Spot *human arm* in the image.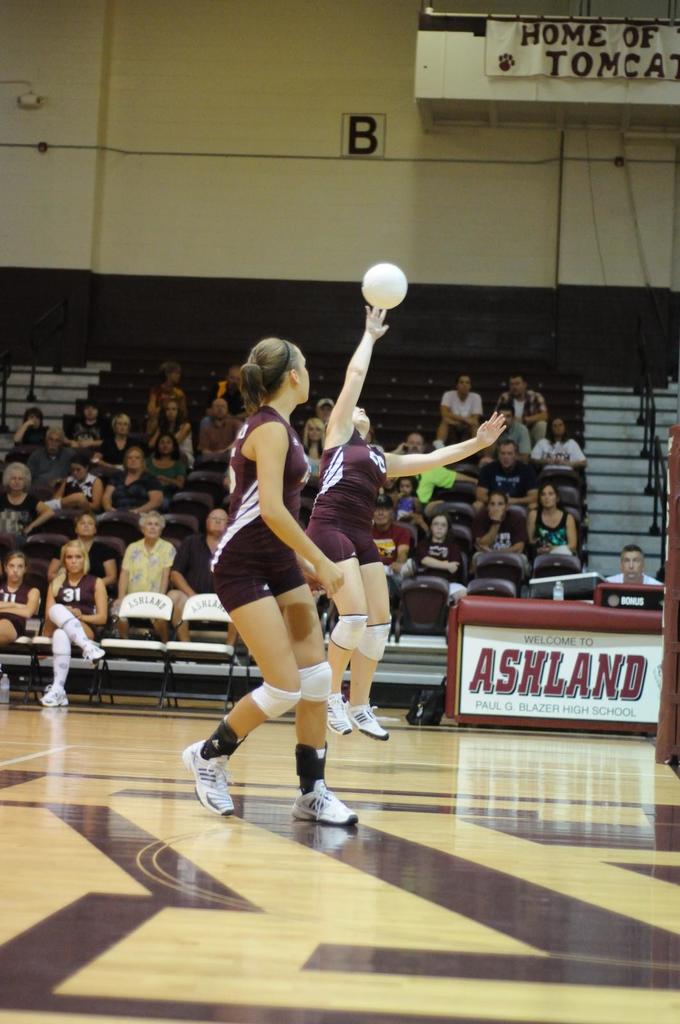
*human arm* found at region(432, 465, 479, 489).
